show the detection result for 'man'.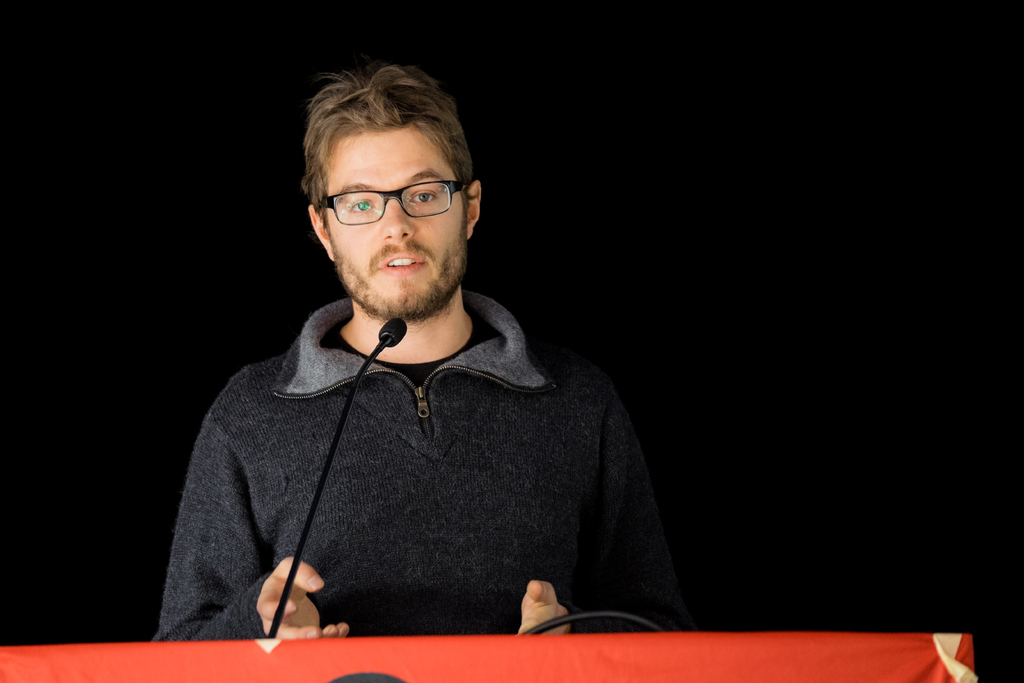
bbox=[144, 62, 733, 664].
